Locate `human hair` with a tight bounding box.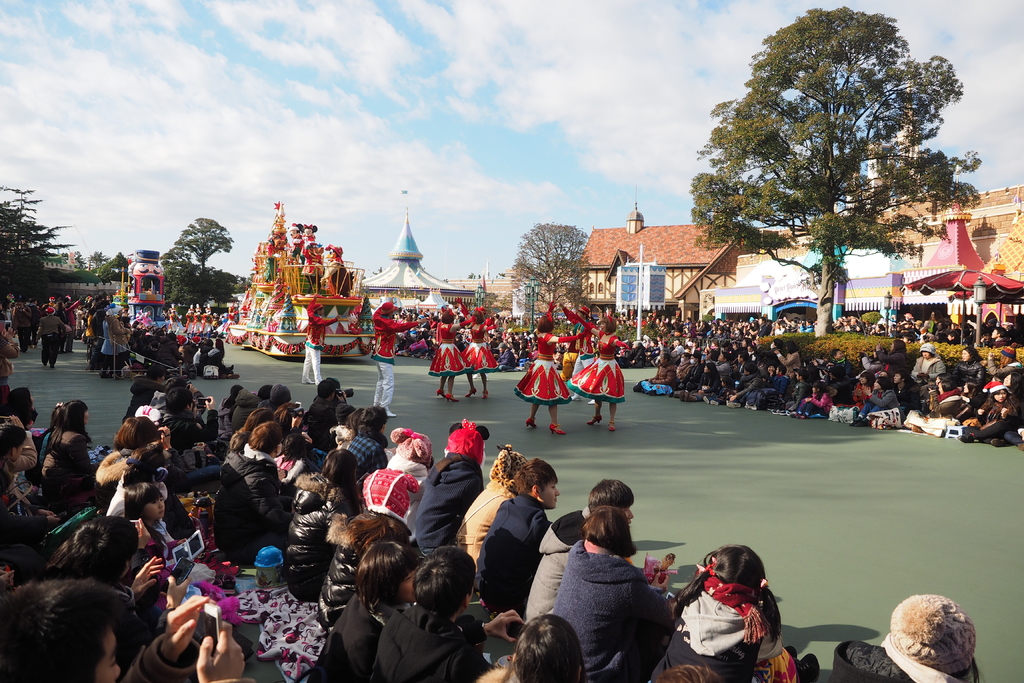
select_region(657, 662, 718, 682).
